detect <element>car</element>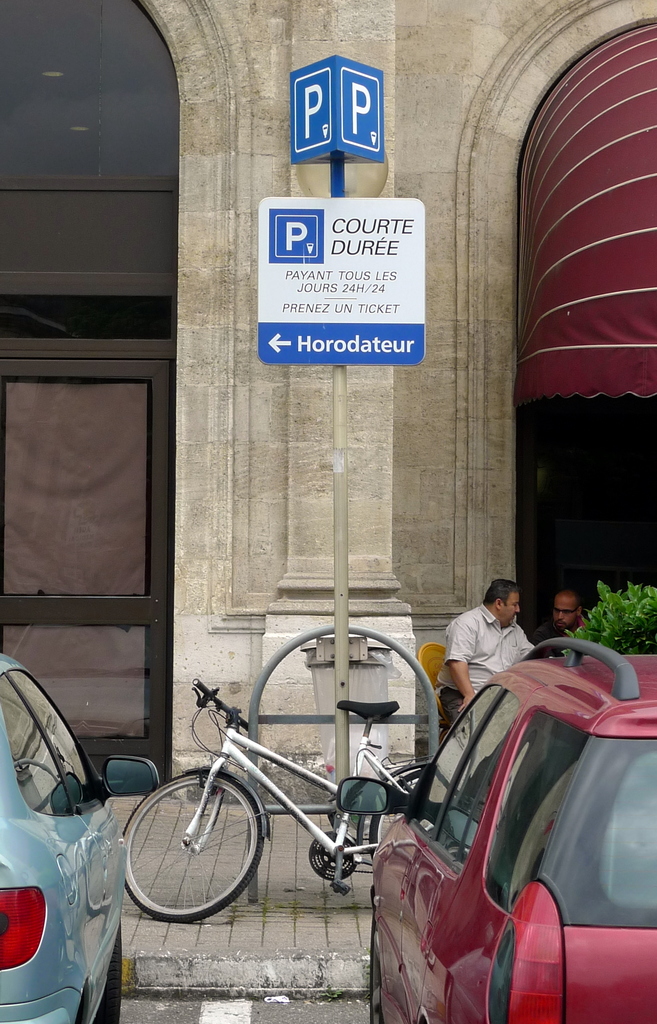
373,637,656,1023
